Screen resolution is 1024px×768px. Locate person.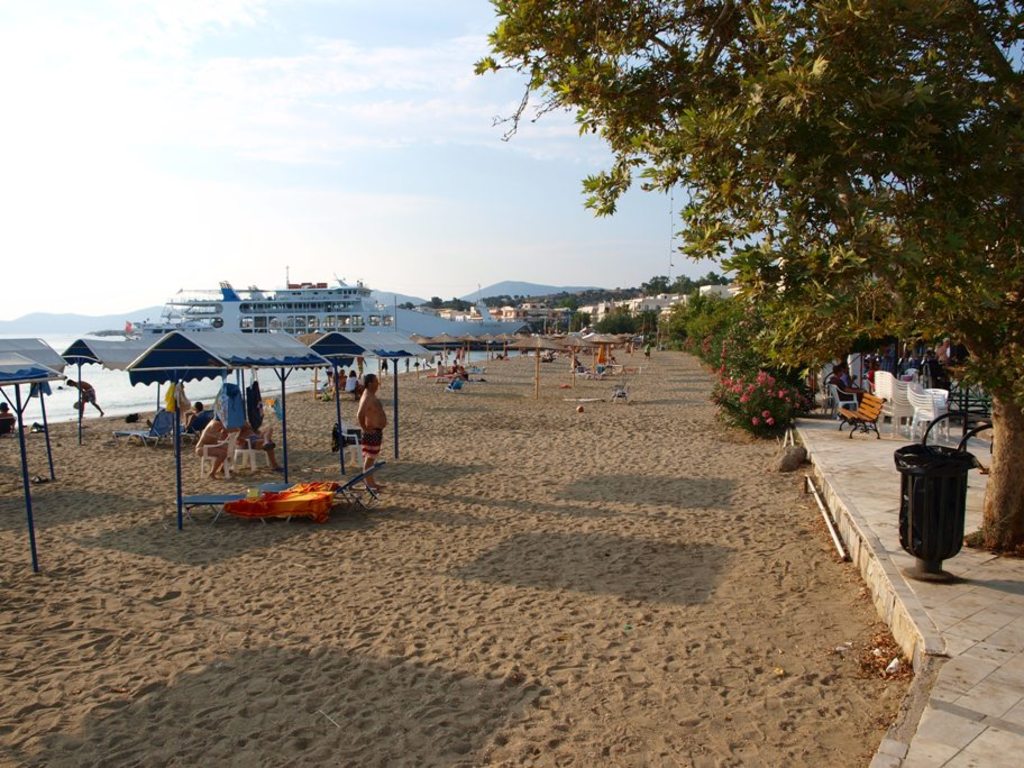
{"left": 0, "top": 403, "right": 12, "bottom": 433}.
